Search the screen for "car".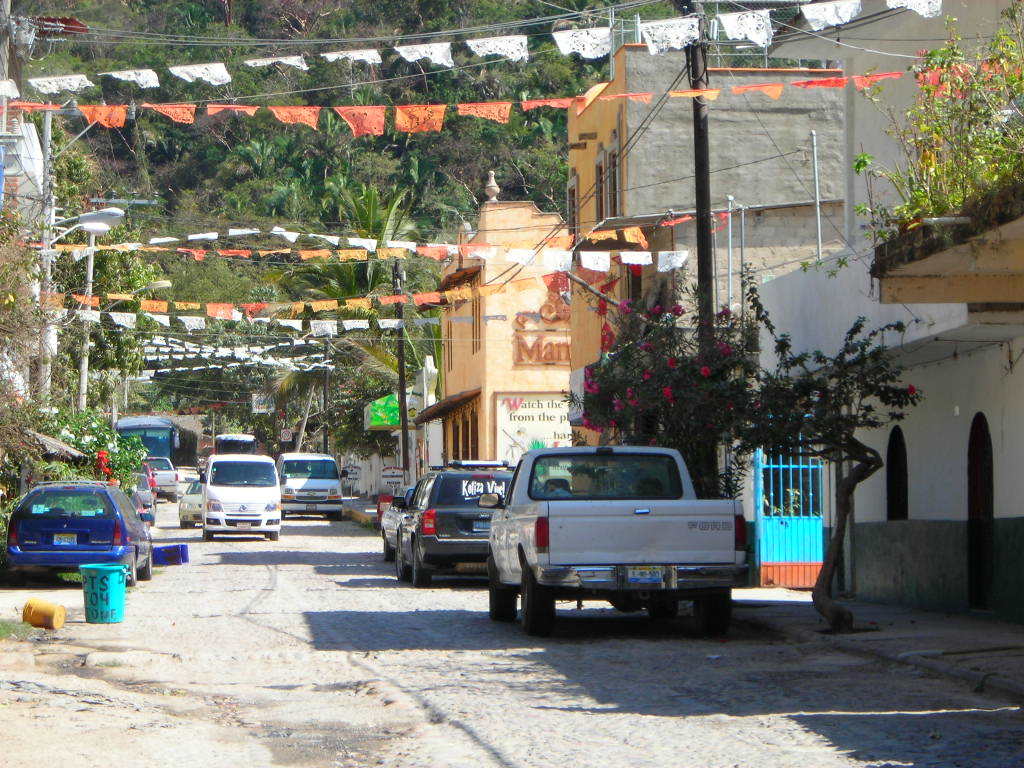
Found at box(129, 460, 160, 500).
